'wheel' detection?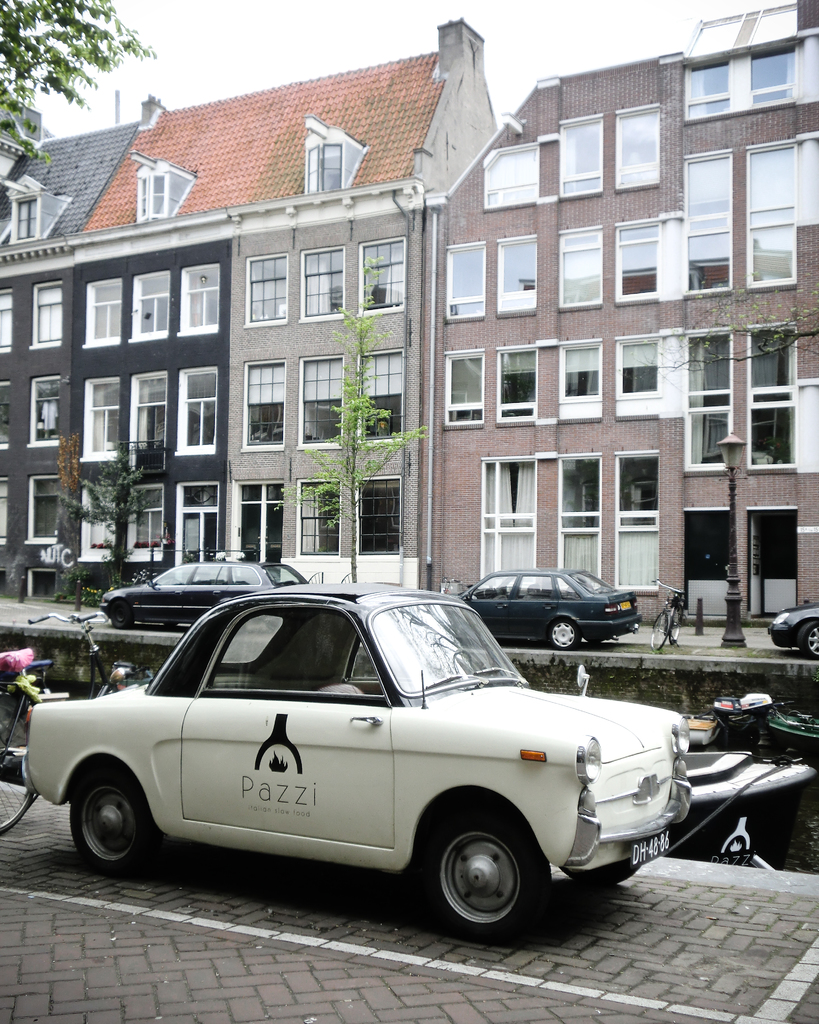
(56,767,161,867)
